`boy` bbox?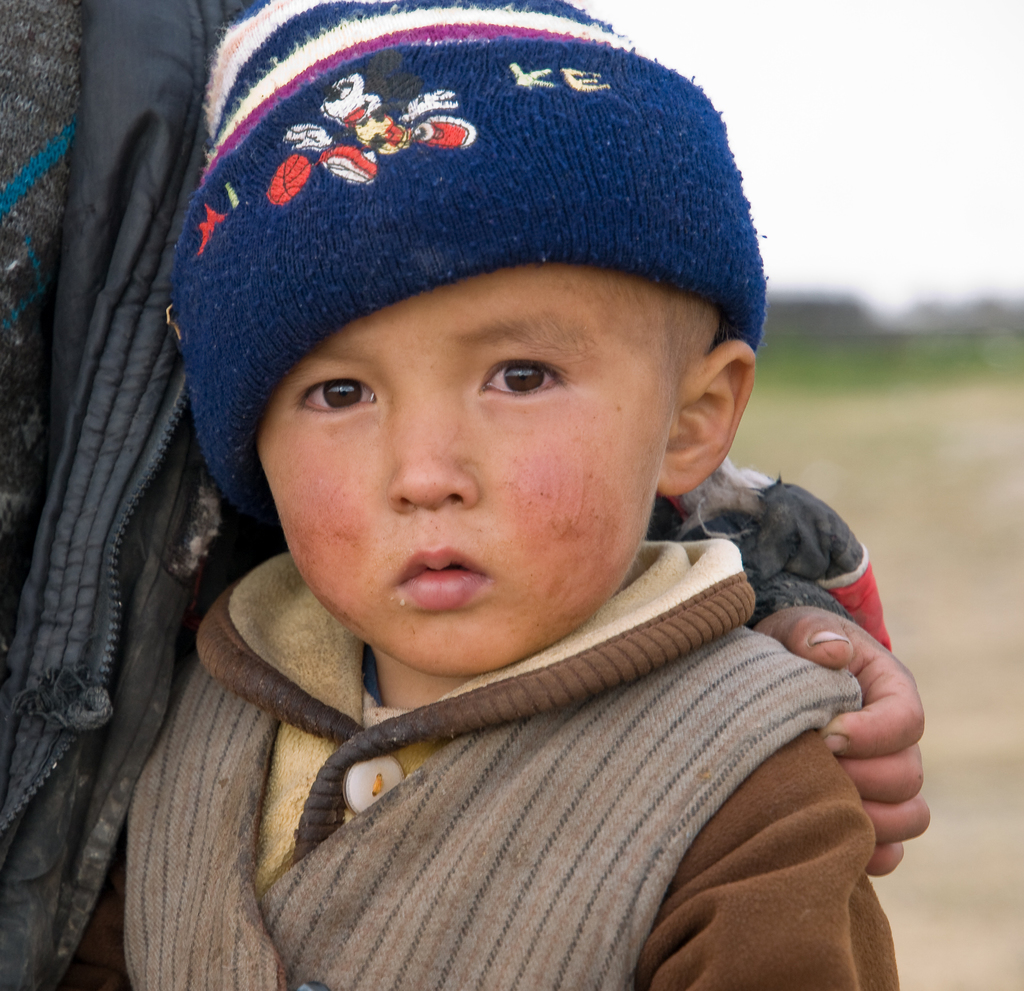
<box>117,43,918,974</box>
